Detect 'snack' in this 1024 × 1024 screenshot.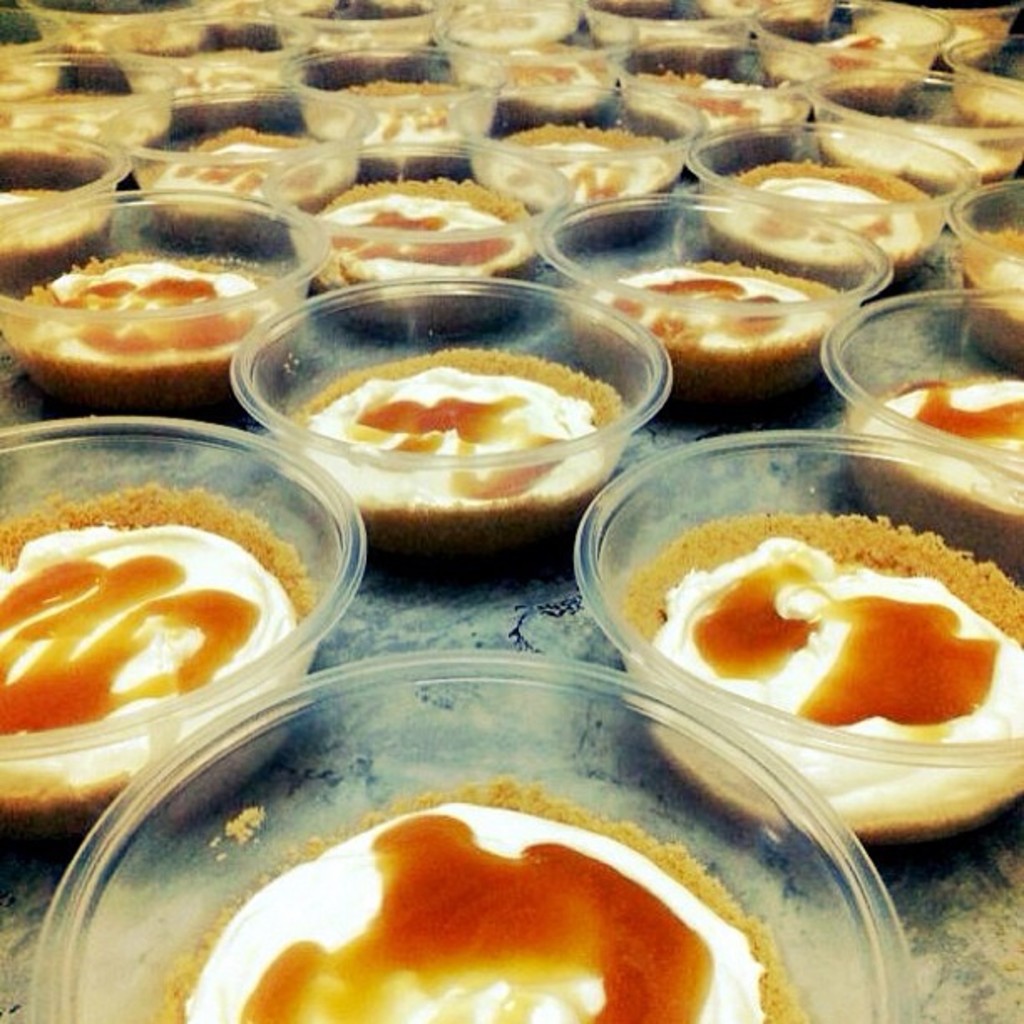
Detection: select_region(129, 122, 360, 256).
